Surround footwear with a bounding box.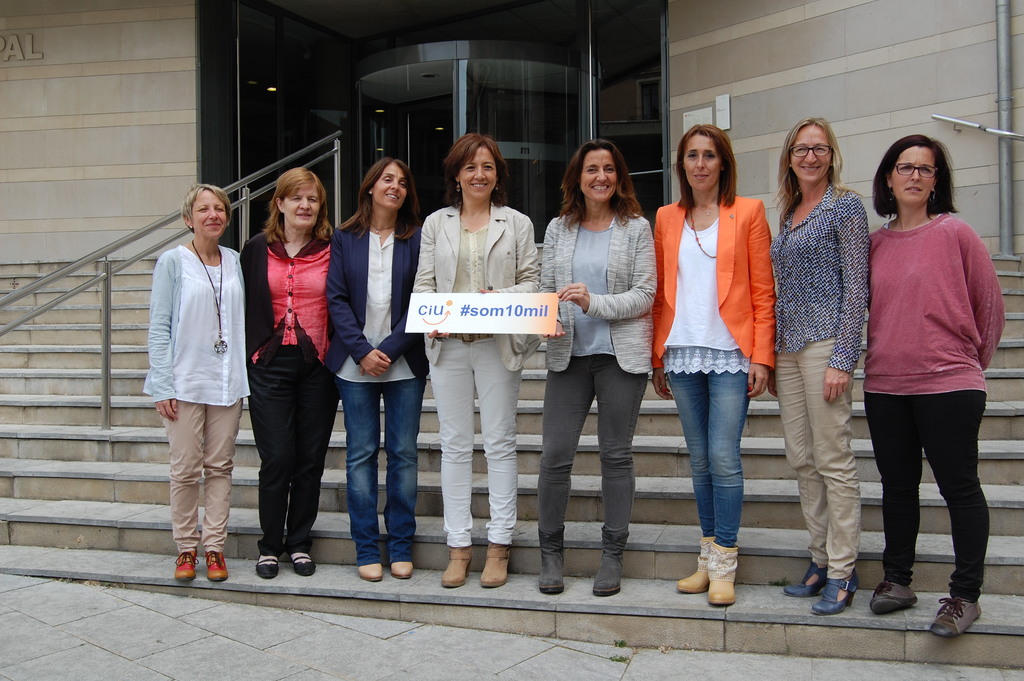
x1=293 y1=554 x2=321 y2=582.
